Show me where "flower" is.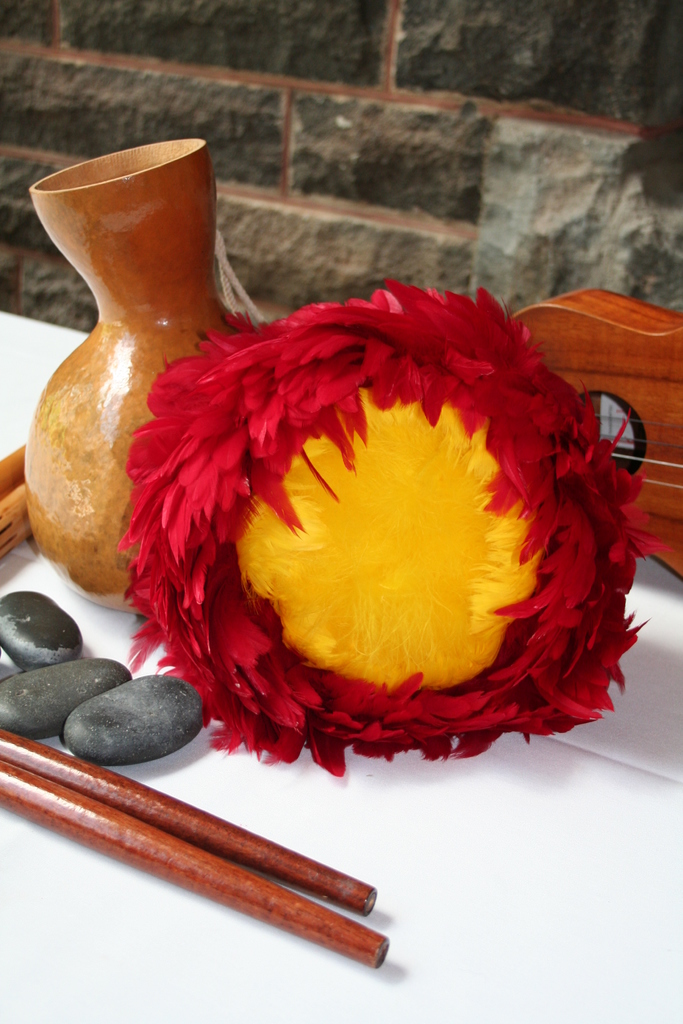
"flower" is at {"left": 115, "top": 265, "right": 639, "bottom": 741}.
